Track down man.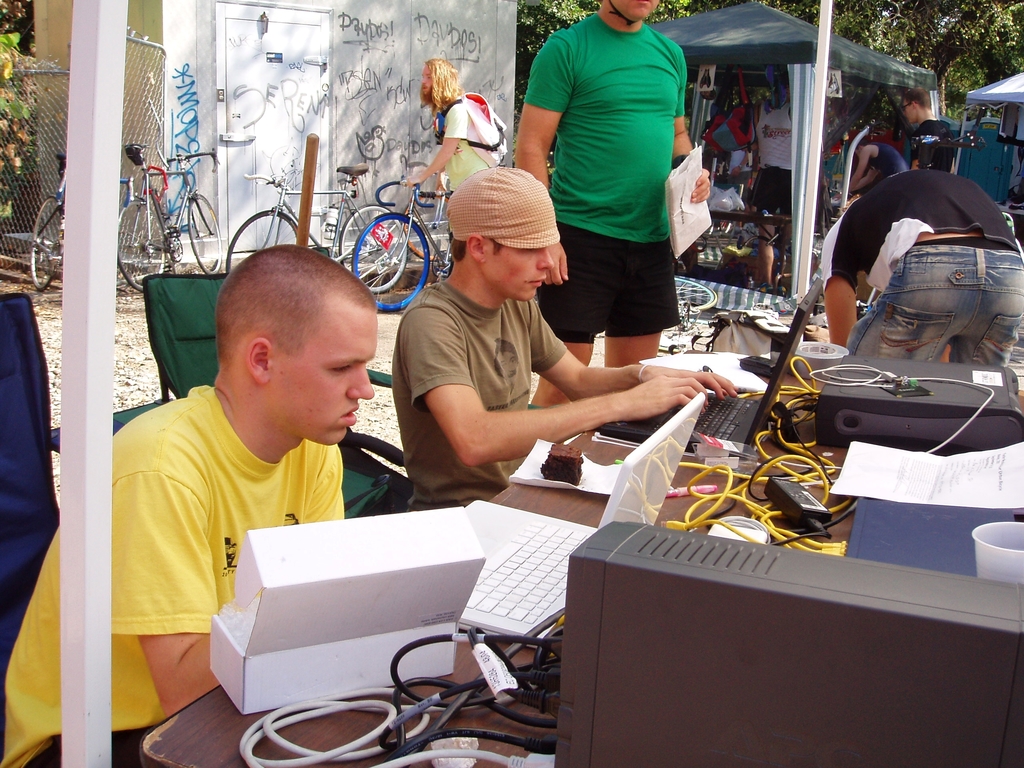
Tracked to 392 161 740 509.
